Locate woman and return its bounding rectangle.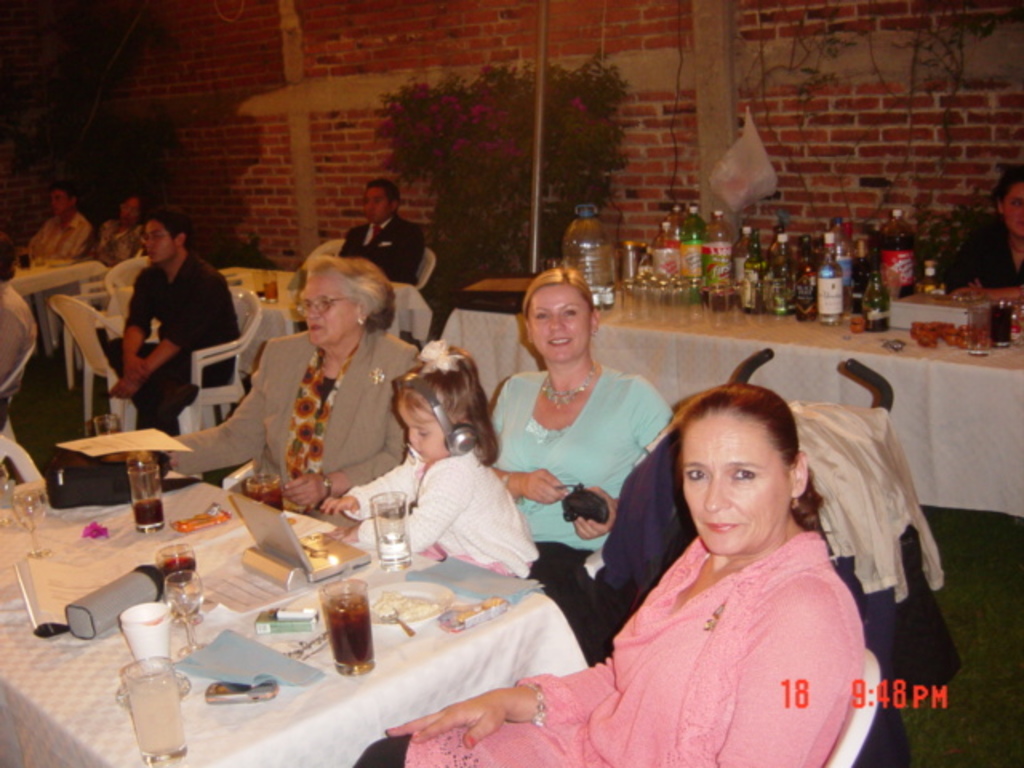
(x1=378, y1=387, x2=866, y2=766).
